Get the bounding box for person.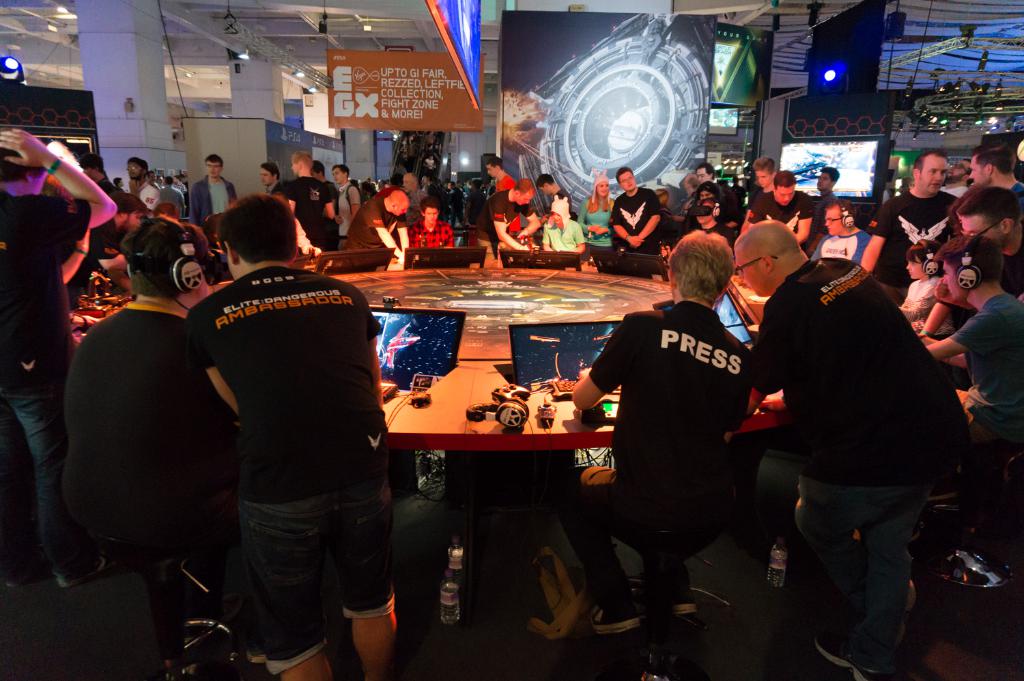
490,154,526,233.
